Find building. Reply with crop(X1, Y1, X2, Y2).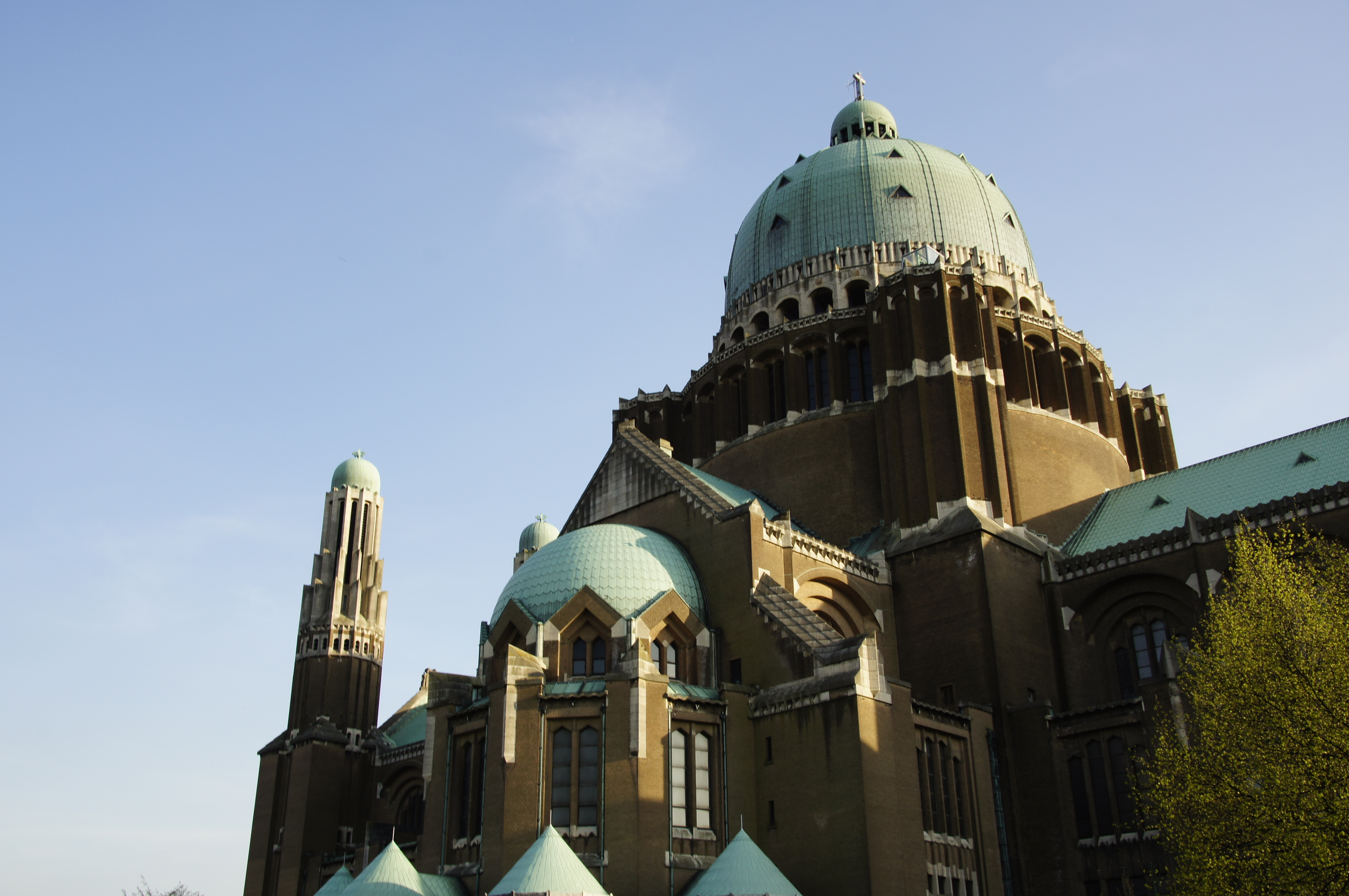
crop(68, 23, 370, 246).
